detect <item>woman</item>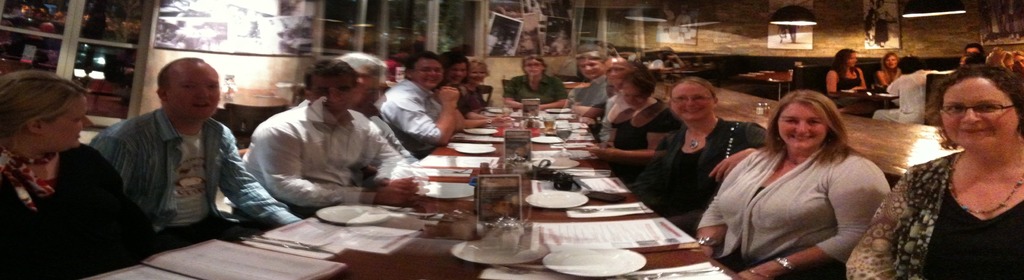
left=681, top=88, right=895, bottom=279
